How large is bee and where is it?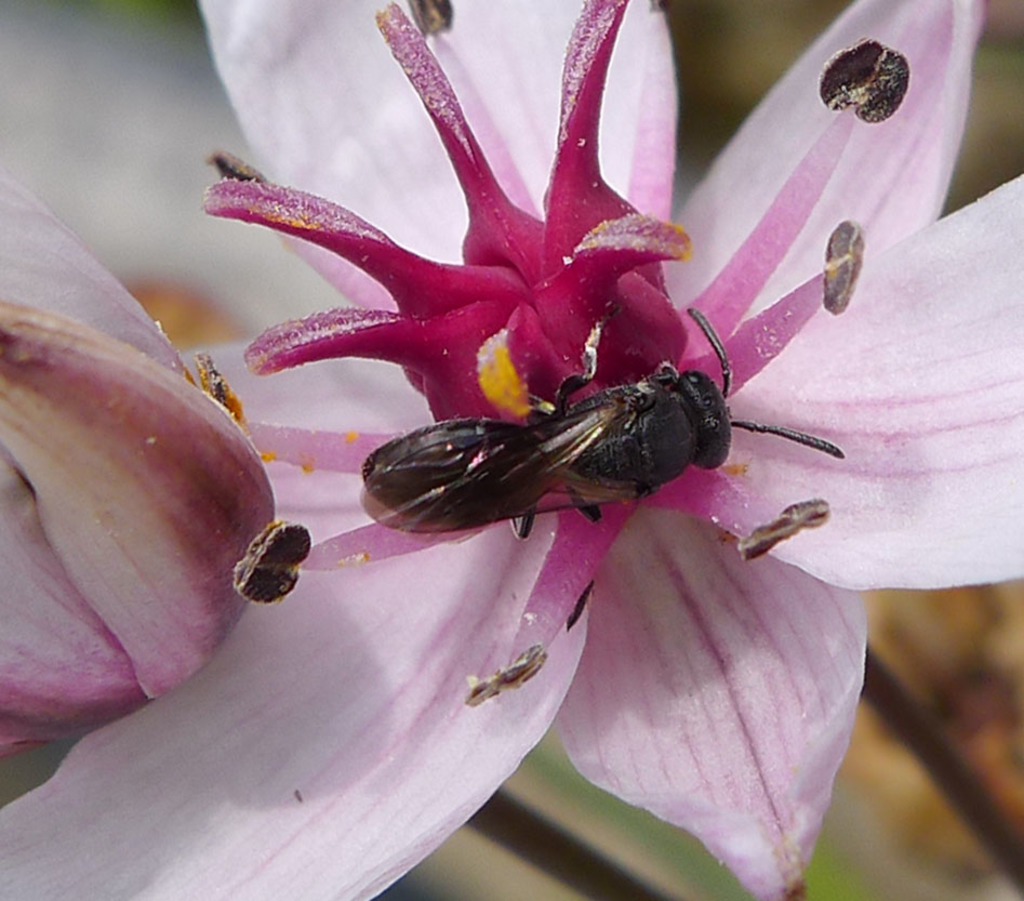
Bounding box: pyautogui.locateOnScreen(340, 322, 840, 587).
